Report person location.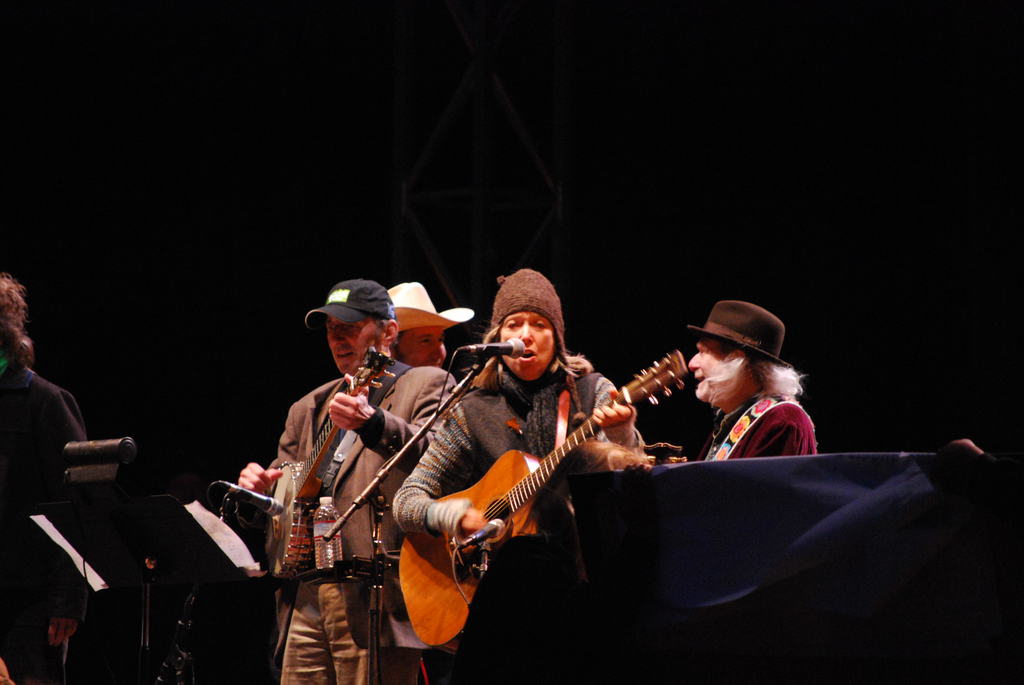
Report: <region>596, 300, 840, 464</region>.
